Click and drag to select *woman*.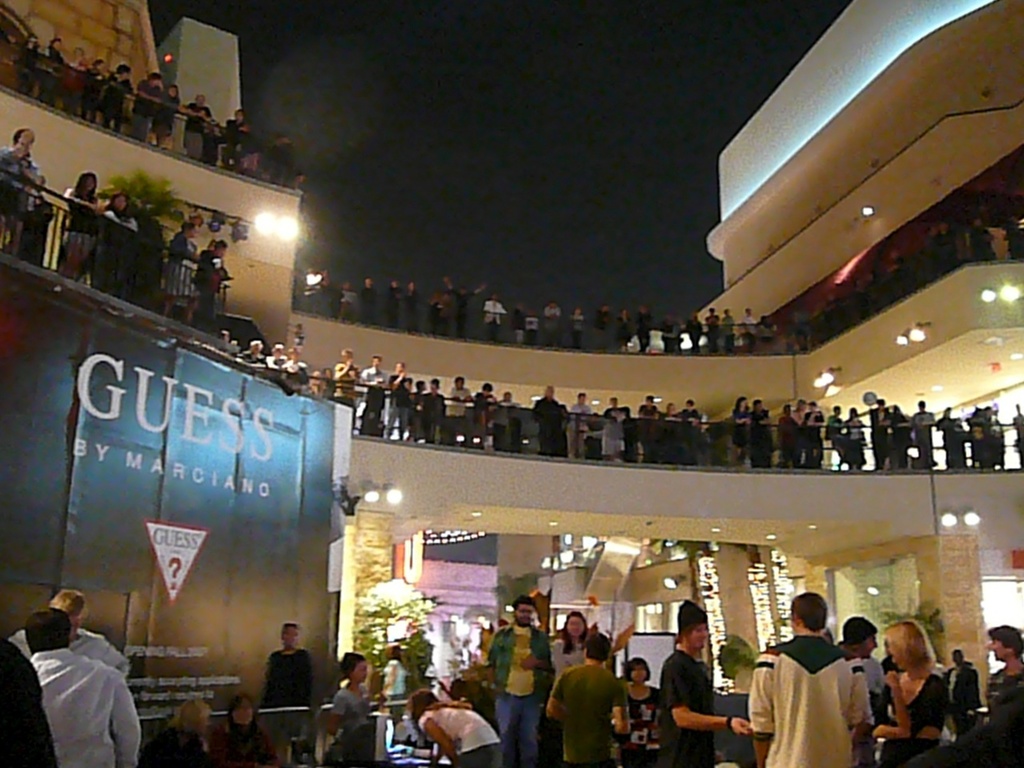
Selection: [324, 650, 378, 742].
